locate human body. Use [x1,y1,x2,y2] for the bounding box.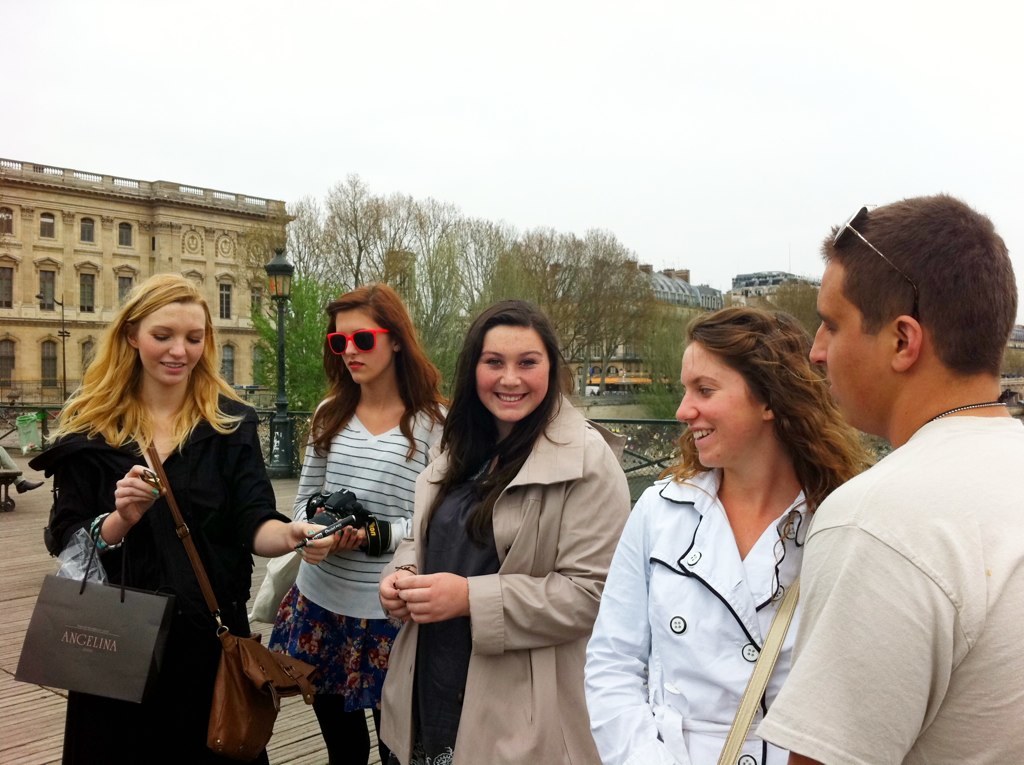
[273,286,450,764].
